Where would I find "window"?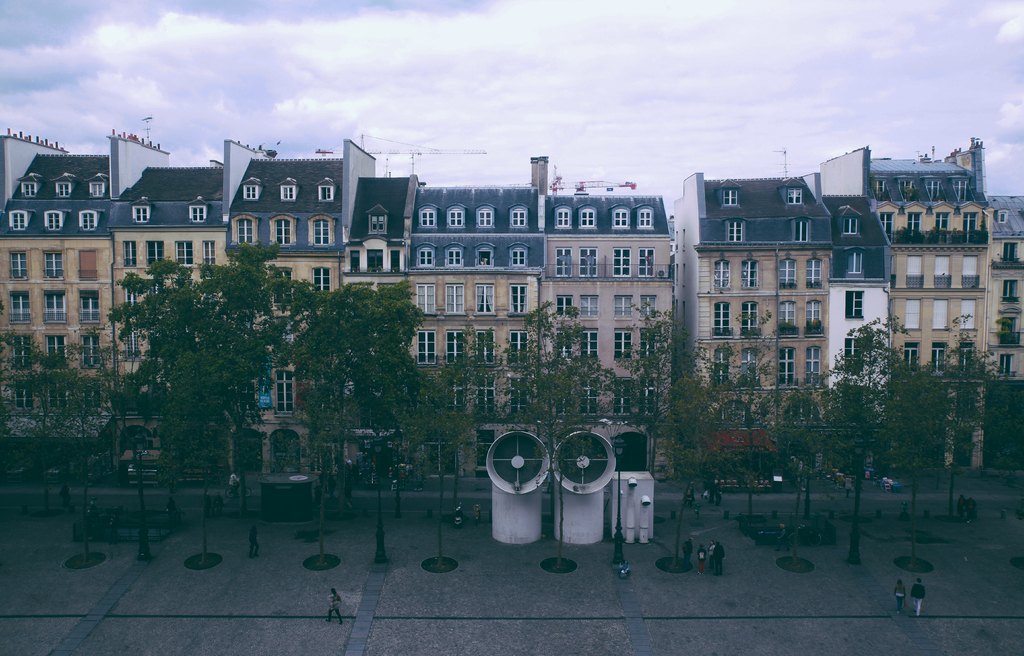
At <region>136, 206, 154, 220</region>.
